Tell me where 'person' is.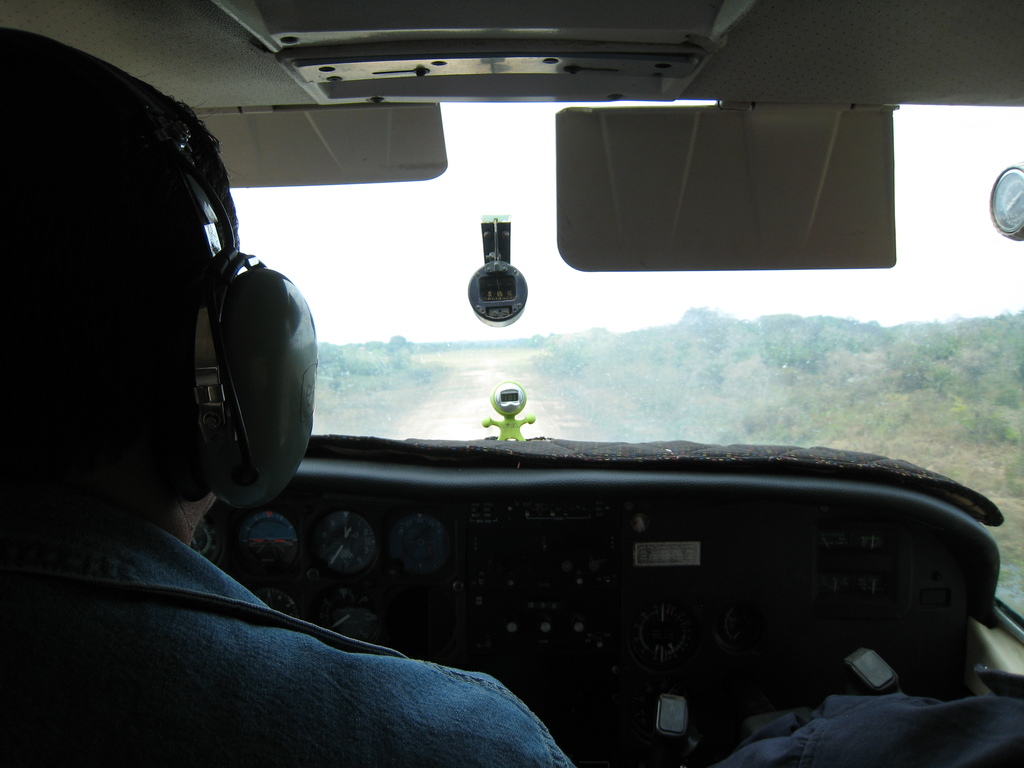
'person' is at 0, 27, 579, 767.
